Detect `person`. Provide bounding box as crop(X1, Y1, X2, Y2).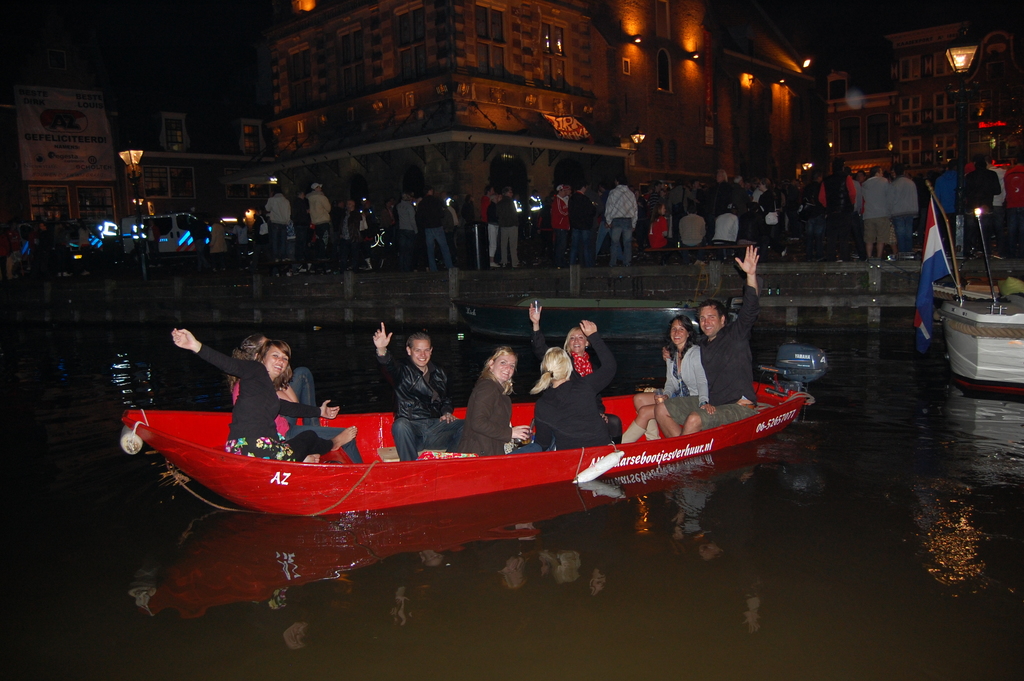
crop(372, 320, 467, 459).
